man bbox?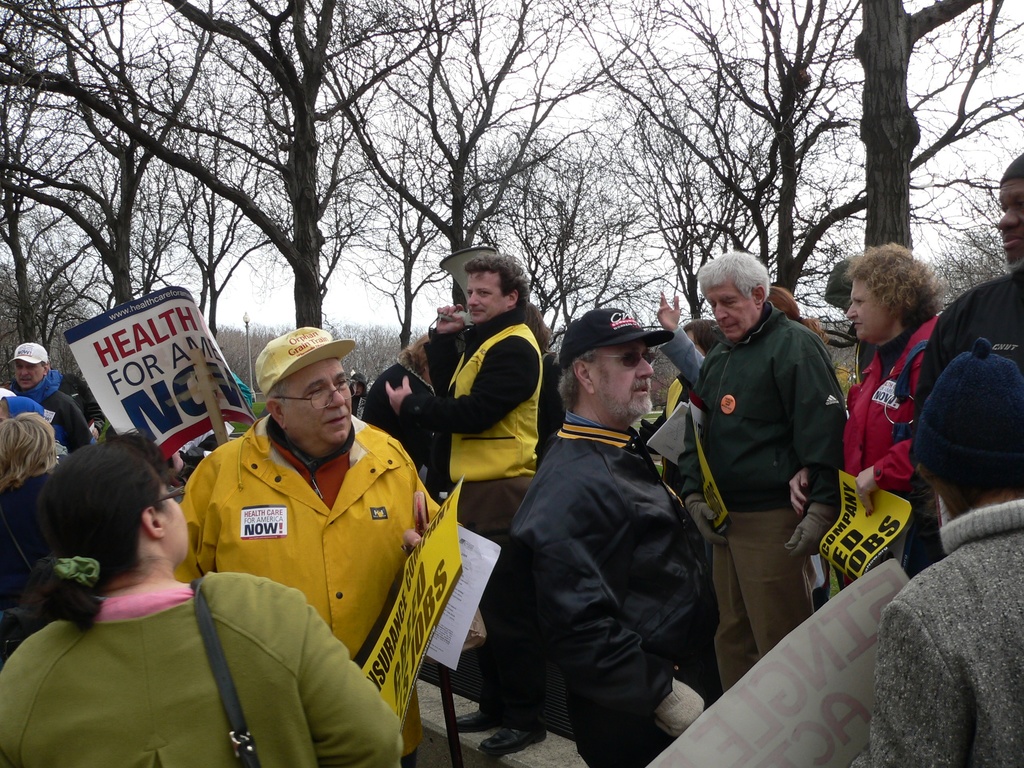
box=[385, 249, 543, 754]
